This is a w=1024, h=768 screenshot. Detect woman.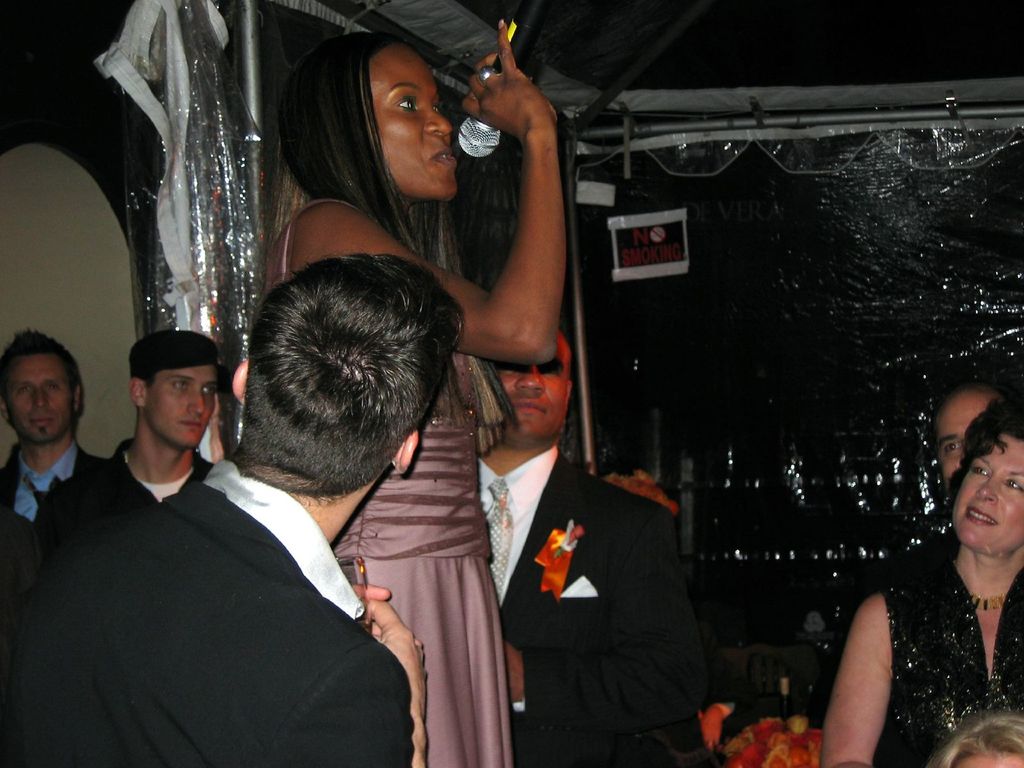
829,390,1023,767.
